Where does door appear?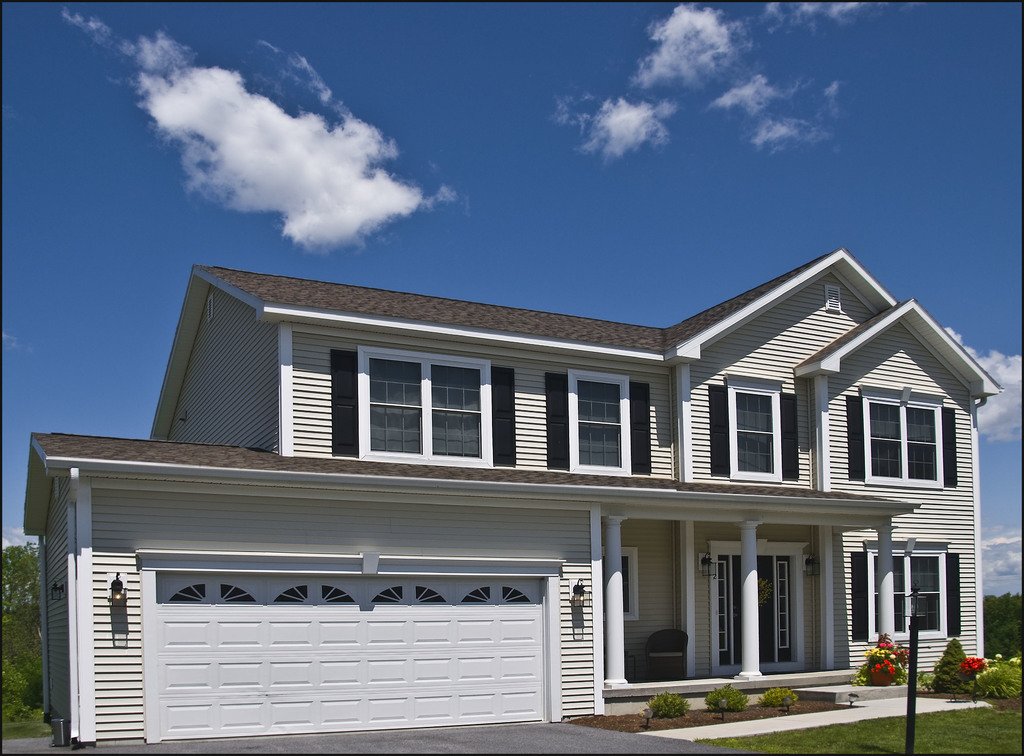
Appears at region(720, 552, 796, 666).
